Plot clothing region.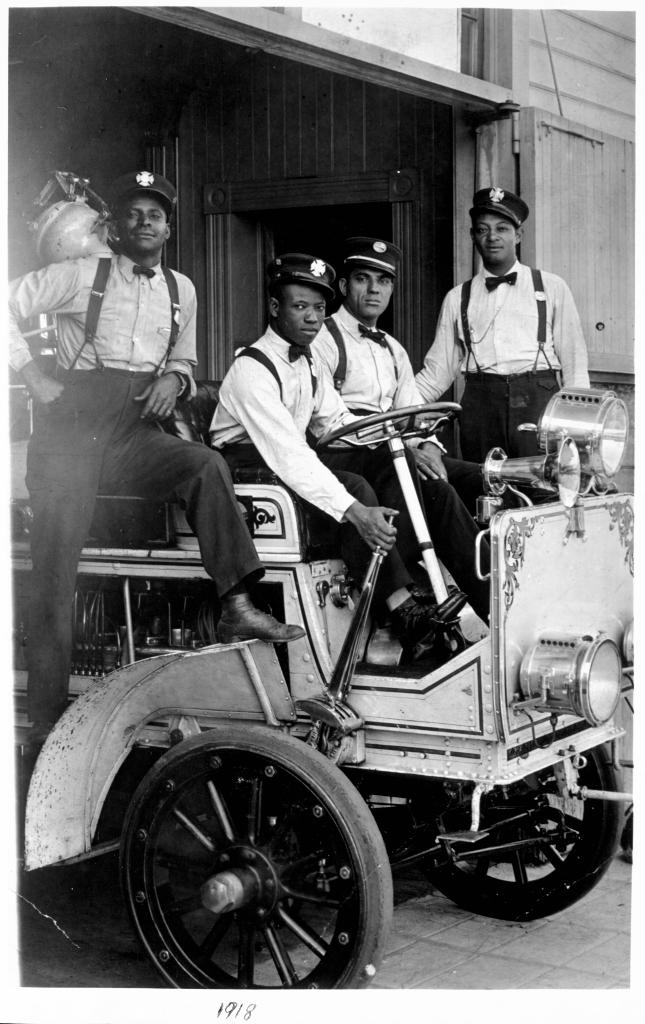
Plotted at rect(427, 215, 588, 456).
